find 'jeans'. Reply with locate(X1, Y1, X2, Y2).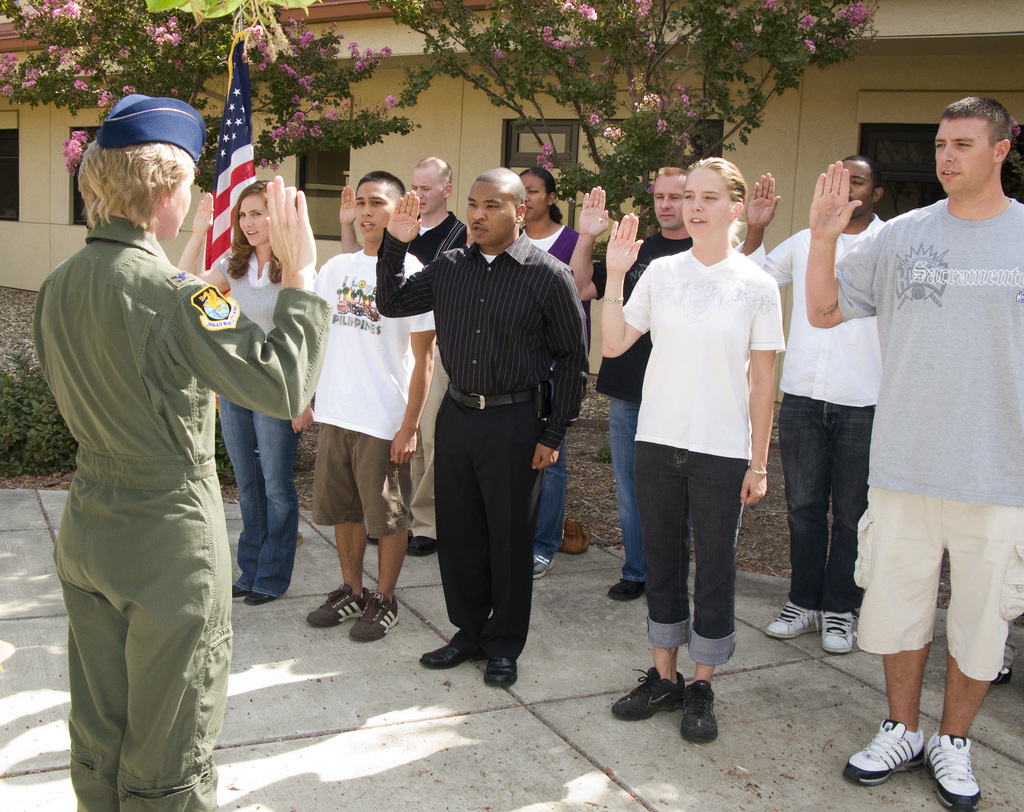
locate(777, 390, 875, 610).
